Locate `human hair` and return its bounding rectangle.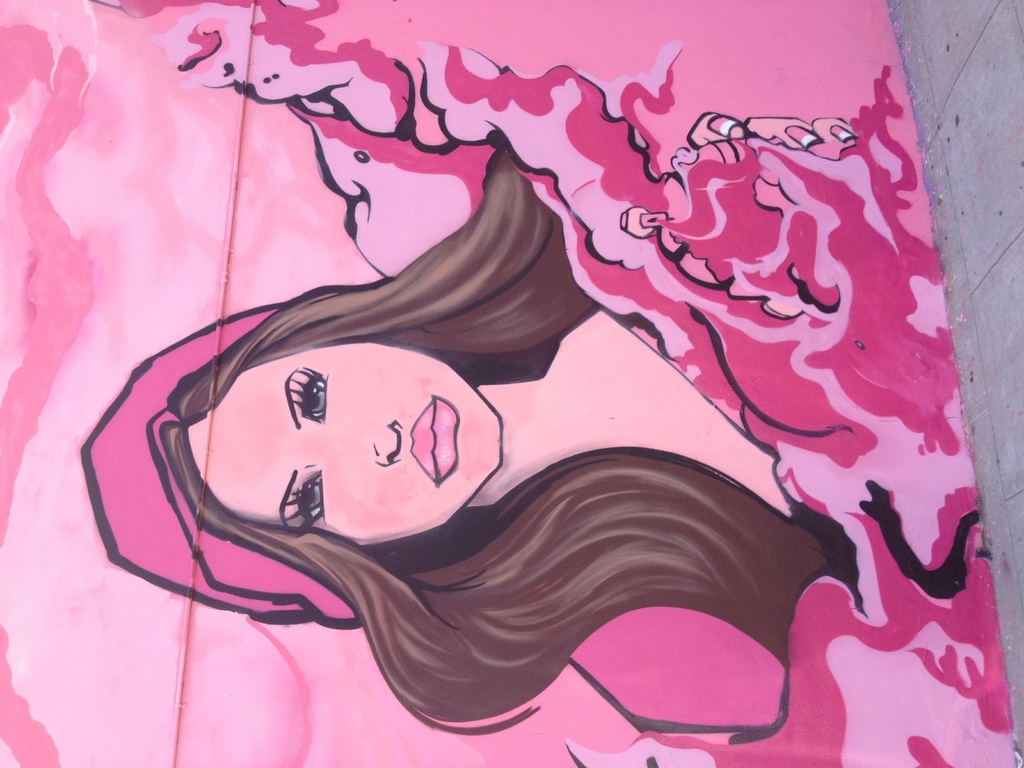
select_region(159, 131, 857, 723).
